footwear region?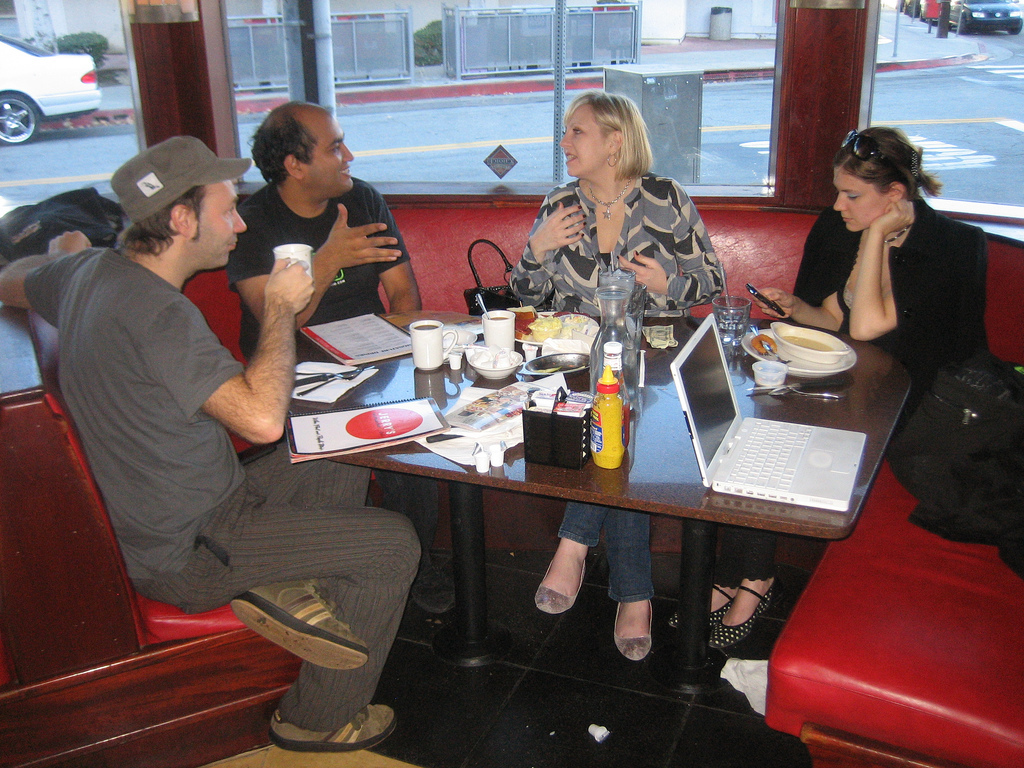
<box>703,577,777,651</box>
